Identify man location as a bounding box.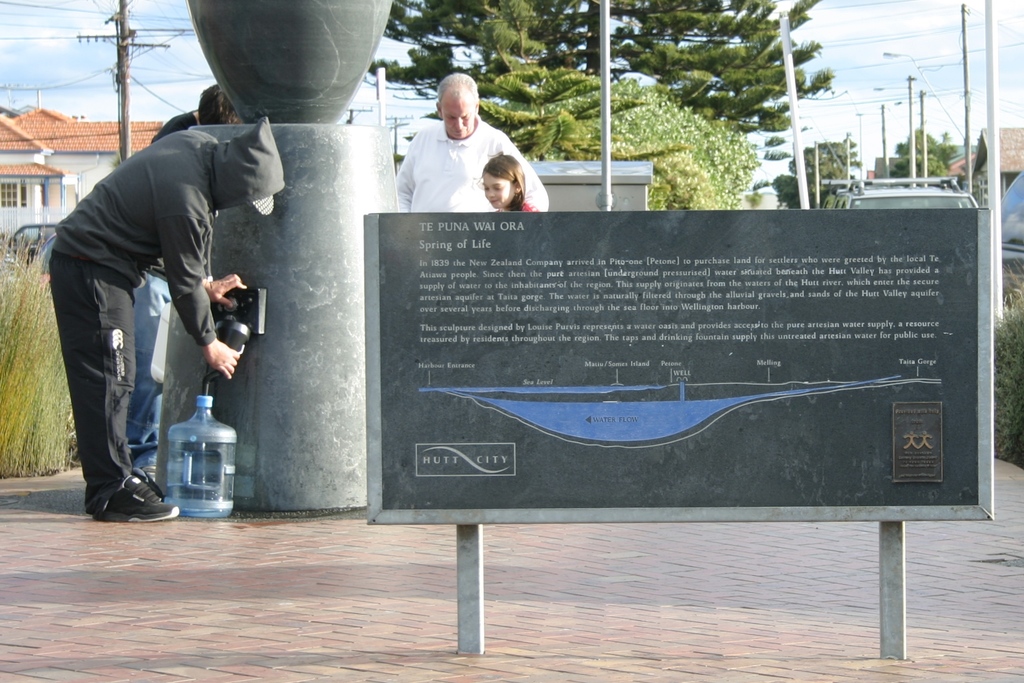
region(383, 78, 541, 213).
